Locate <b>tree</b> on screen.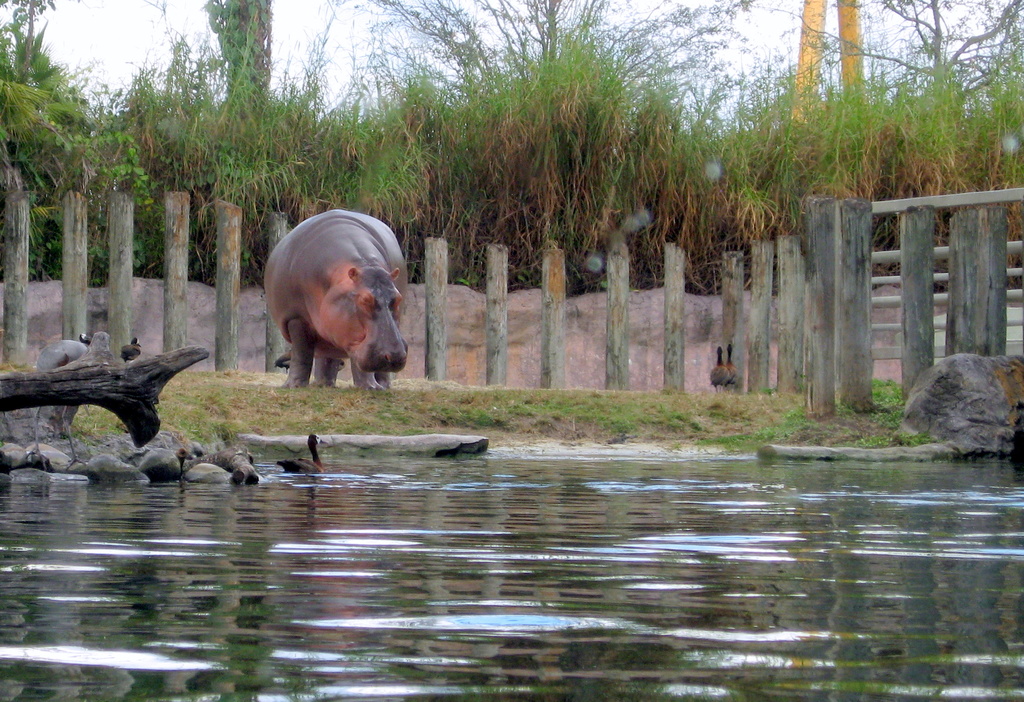
On screen at 356, 0, 750, 133.
